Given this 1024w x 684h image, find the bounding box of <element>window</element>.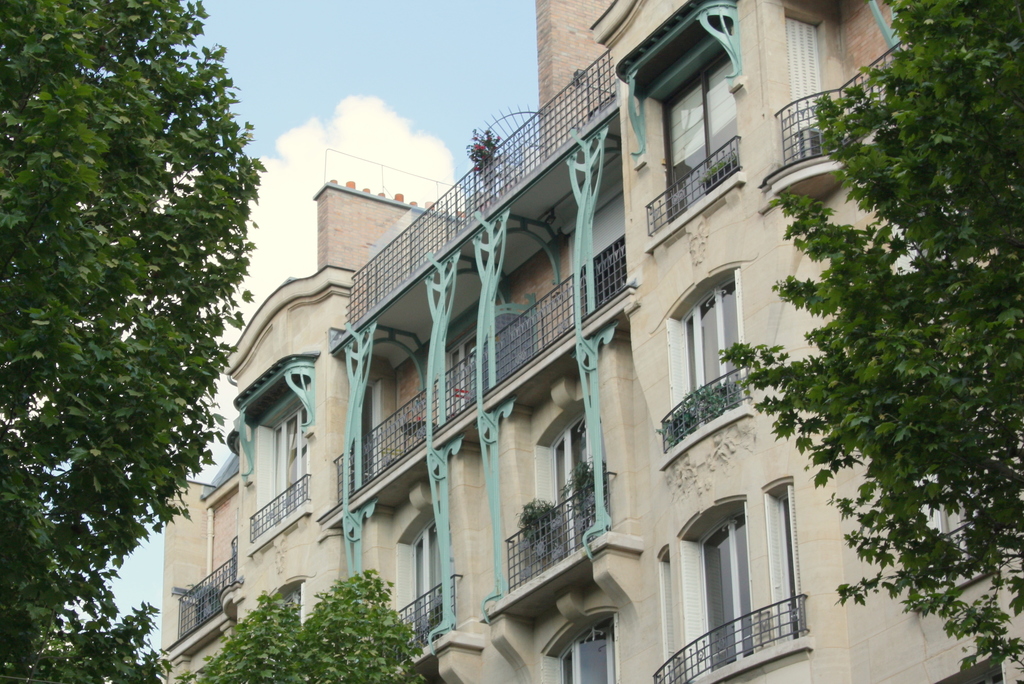
left=662, top=272, right=740, bottom=443.
